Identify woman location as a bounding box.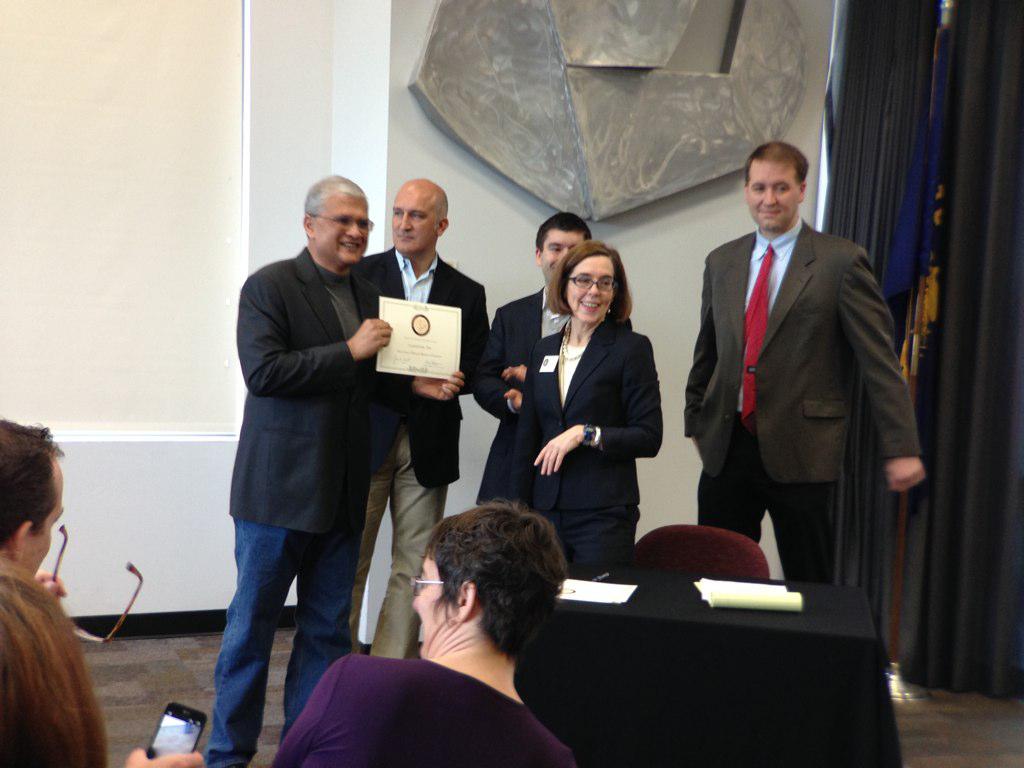
(512,239,680,637).
